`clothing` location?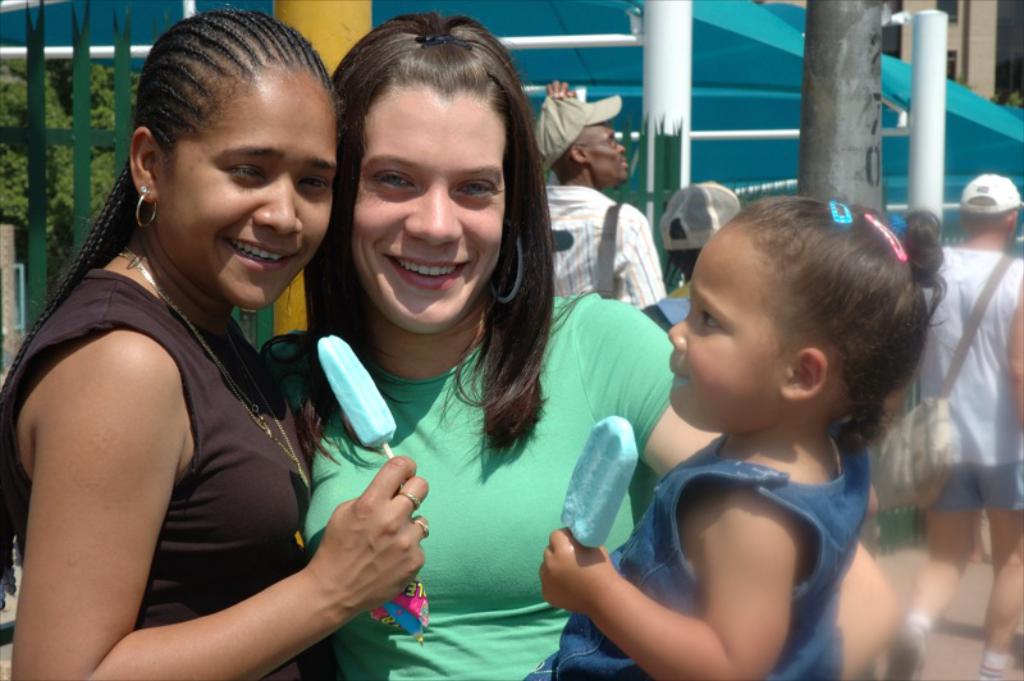
914, 244, 1023, 518
